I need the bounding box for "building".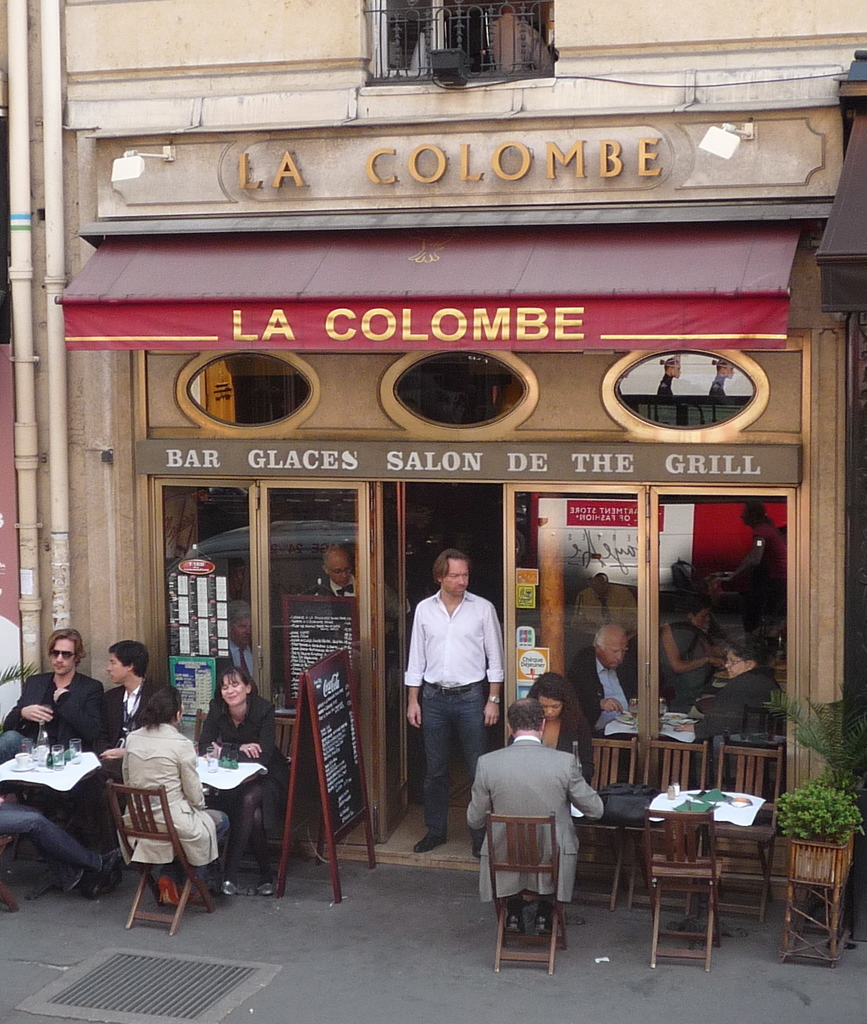
Here it is: pyautogui.locateOnScreen(0, 0, 866, 930).
